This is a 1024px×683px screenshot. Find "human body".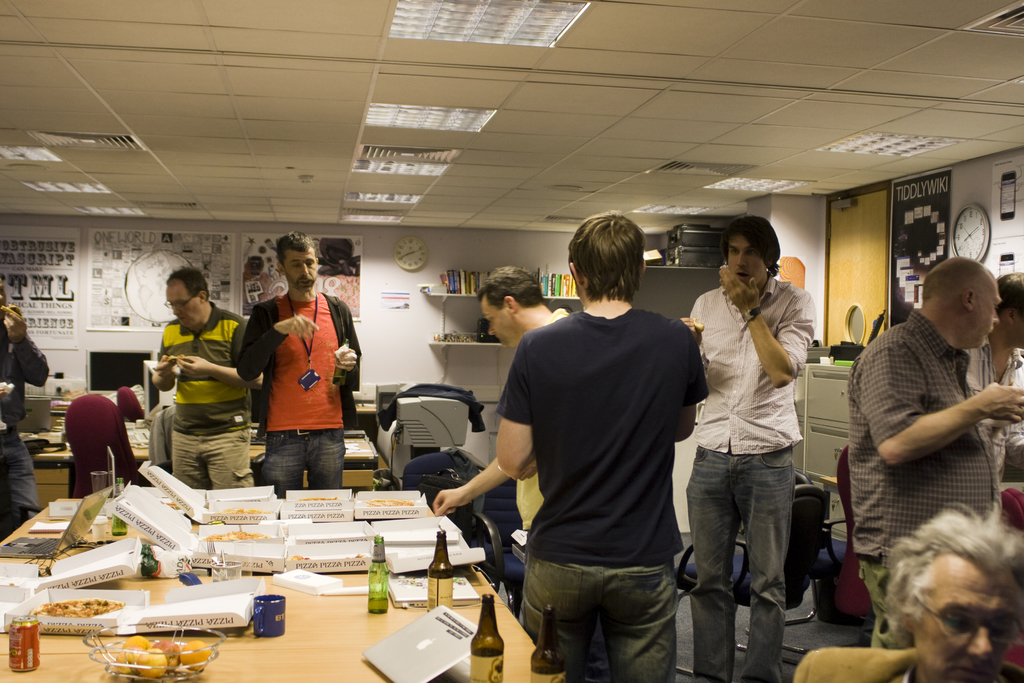
Bounding box: 0 287 58 539.
